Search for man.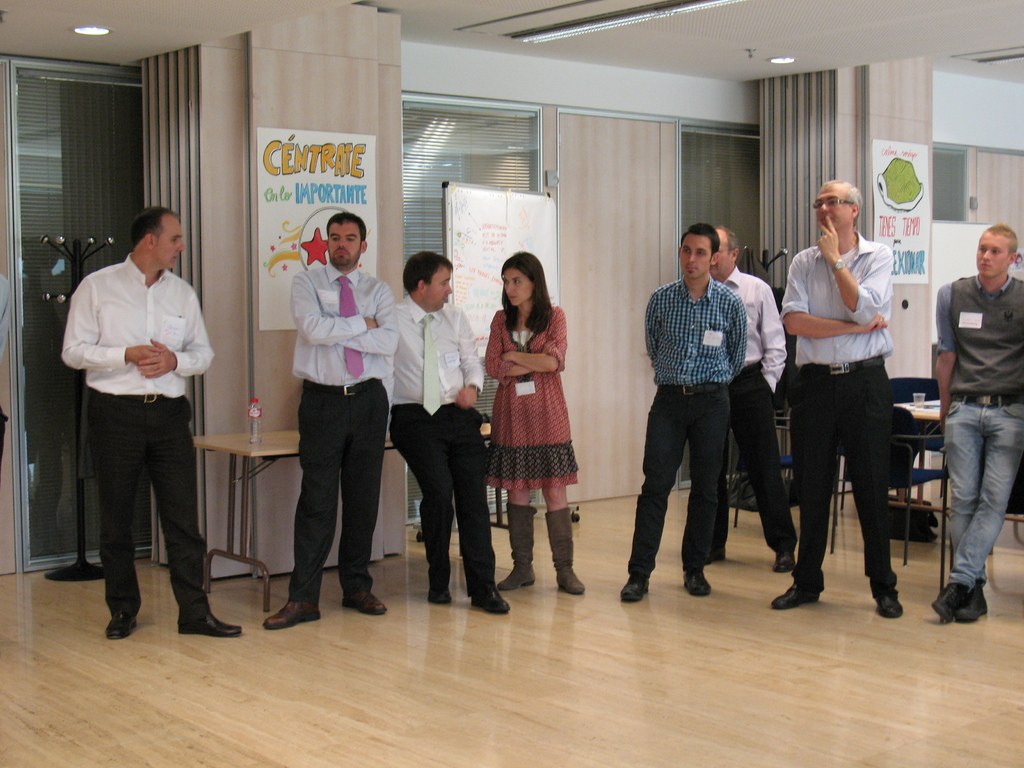
Found at pyautogui.locateOnScreen(258, 213, 399, 631).
